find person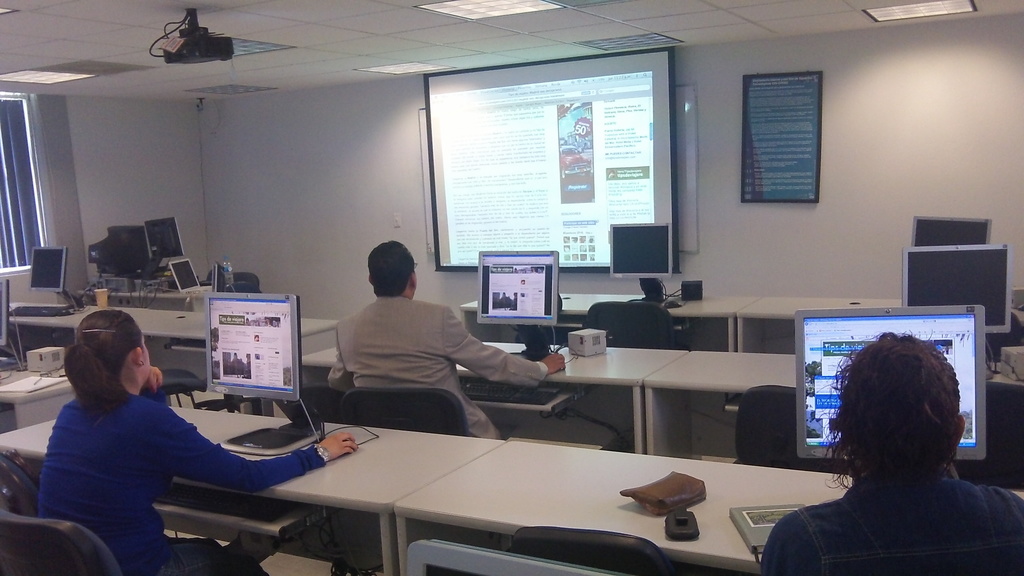
769/311/998/575
